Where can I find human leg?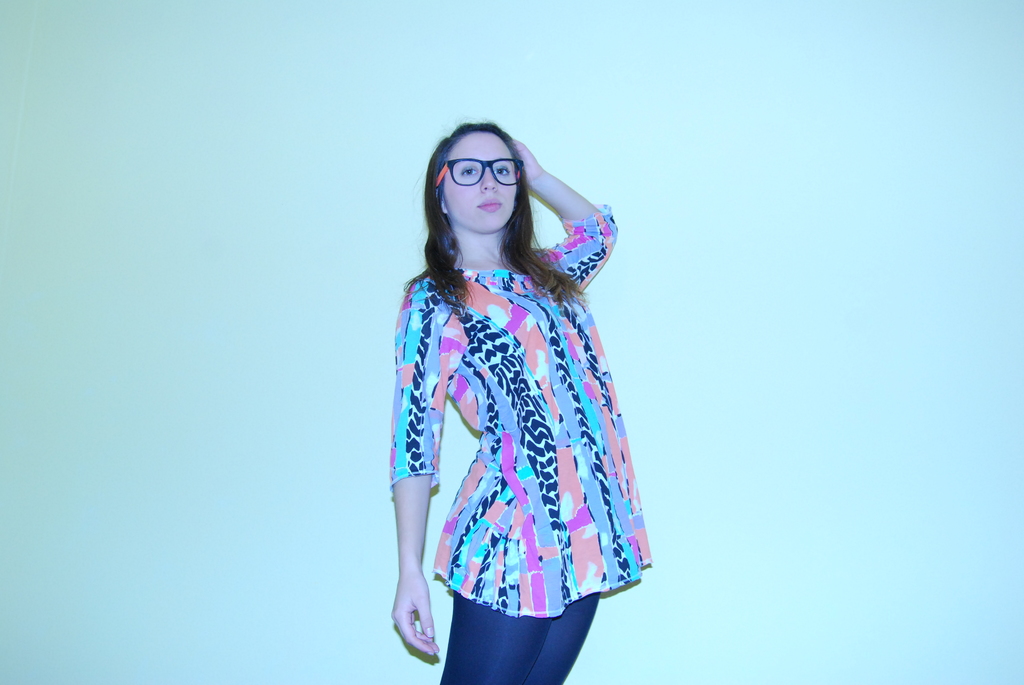
You can find it at (x1=431, y1=505, x2=545, y2=684).
